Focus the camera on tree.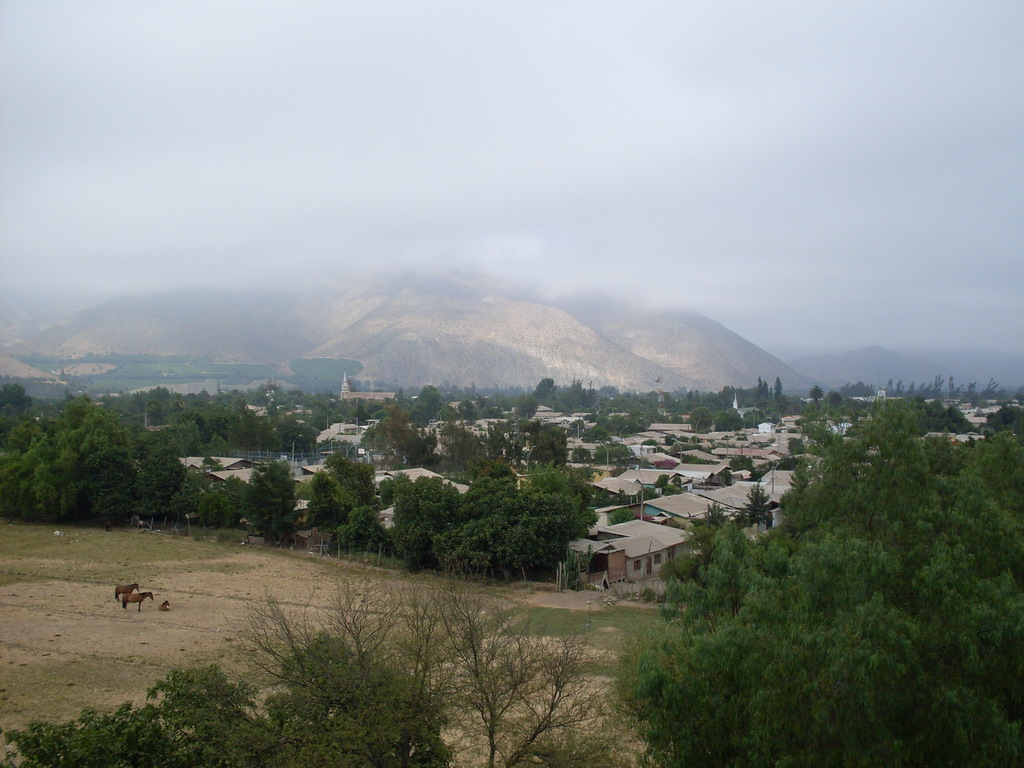
Focus region: x1=831, y1=391, x2=840, y2=402.
